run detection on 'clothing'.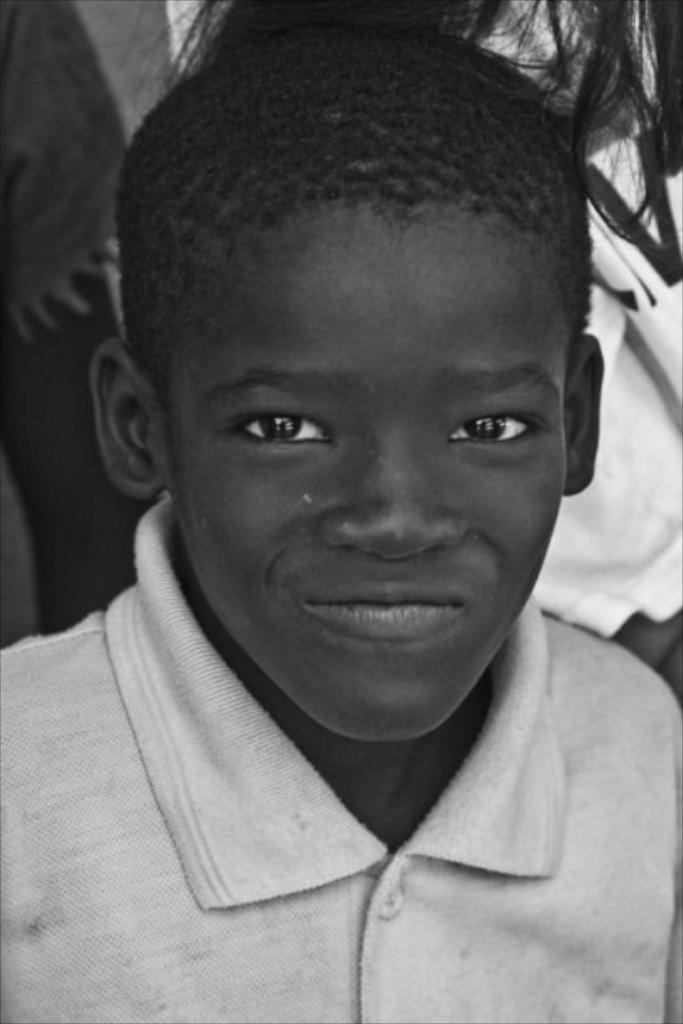
Result: left=0, top=490, right=681, bottom=1022.
